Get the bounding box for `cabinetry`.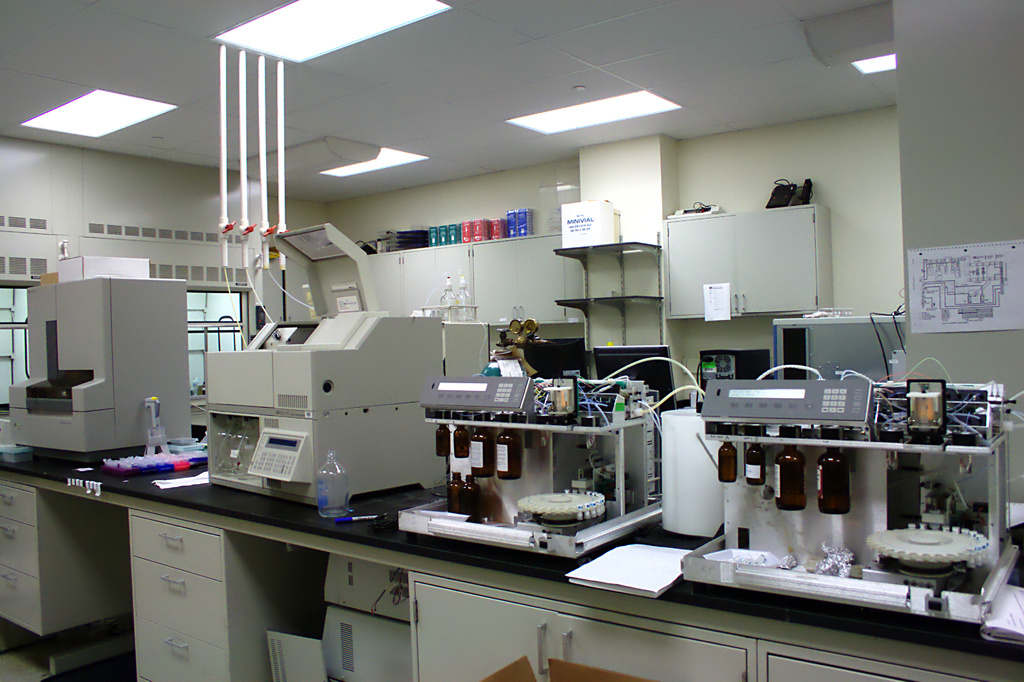
[0, 519, 40, 577].
